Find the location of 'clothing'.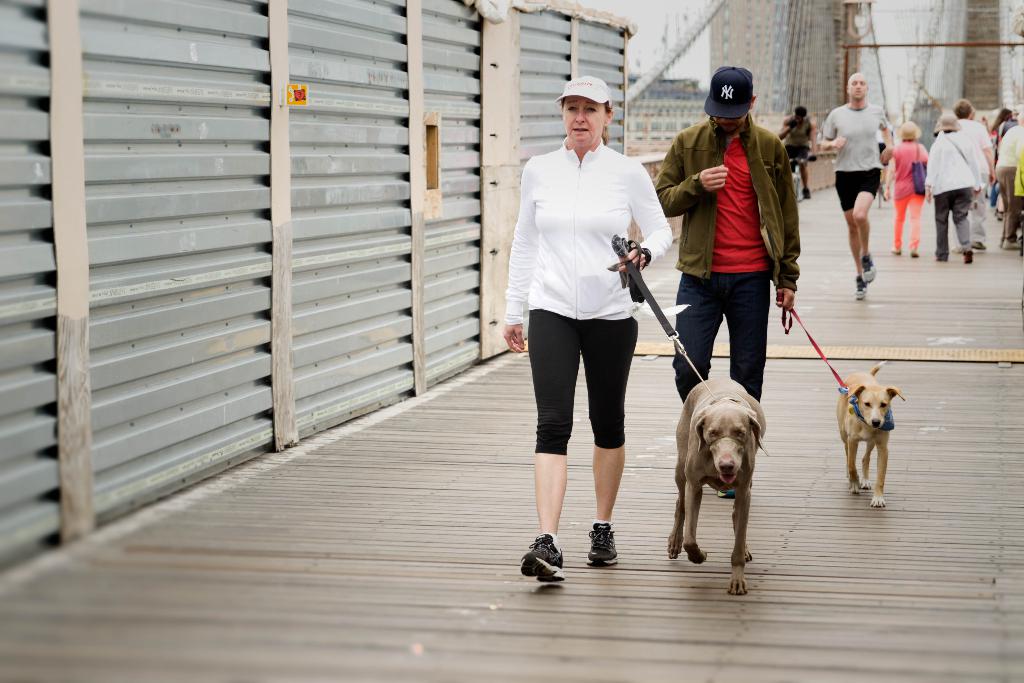
Location: BBox(822, 99, 888, 212).
